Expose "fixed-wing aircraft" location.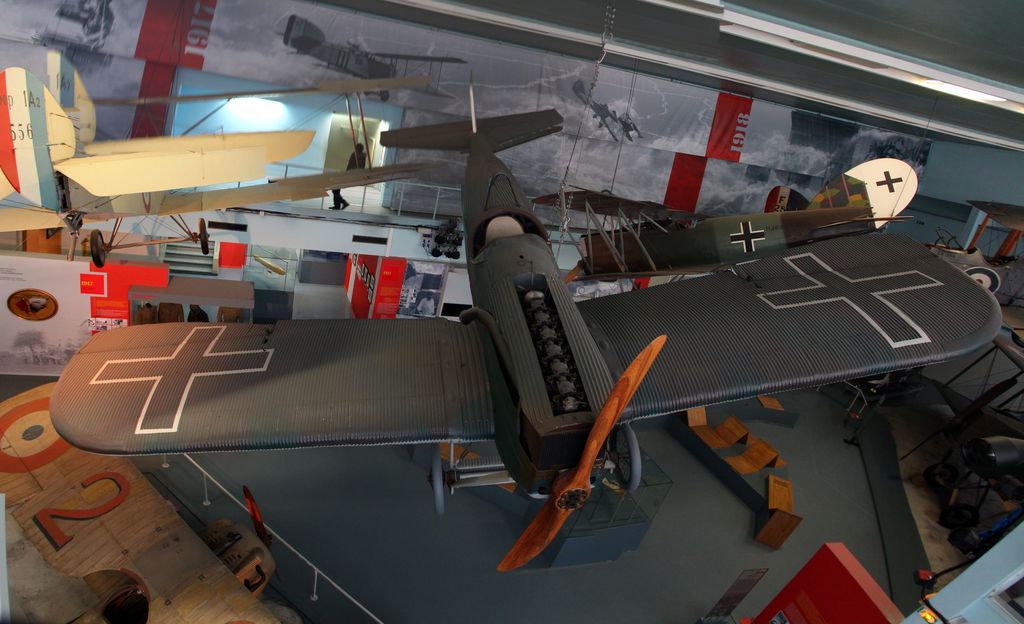
Exposed at [0,65,435,268].
